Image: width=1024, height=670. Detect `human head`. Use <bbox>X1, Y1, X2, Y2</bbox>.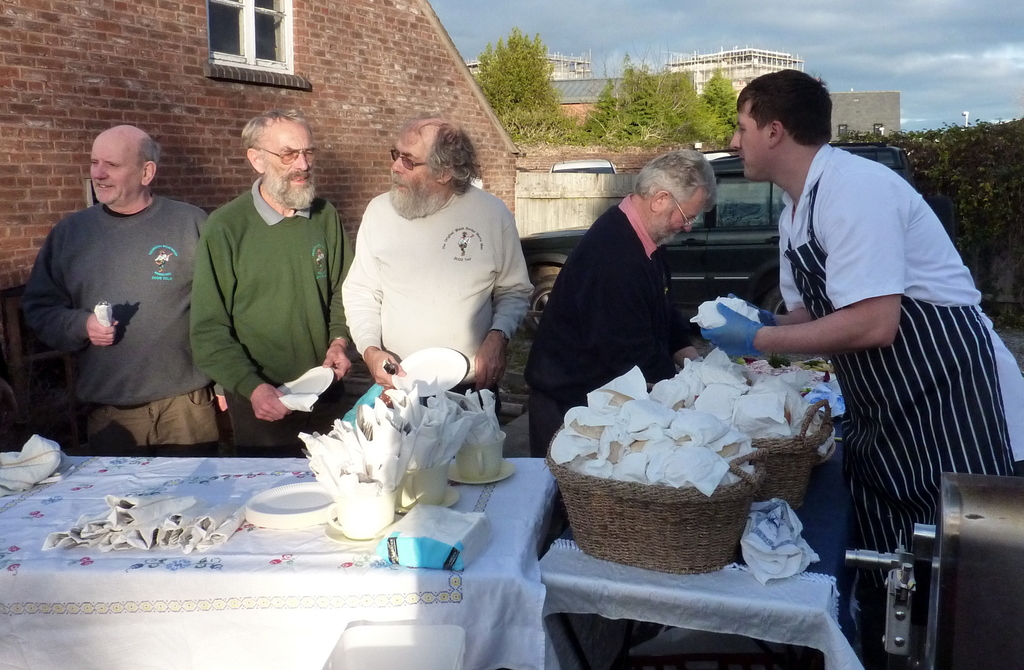
<bbox>386, 114, 481, 215</bbox>.
